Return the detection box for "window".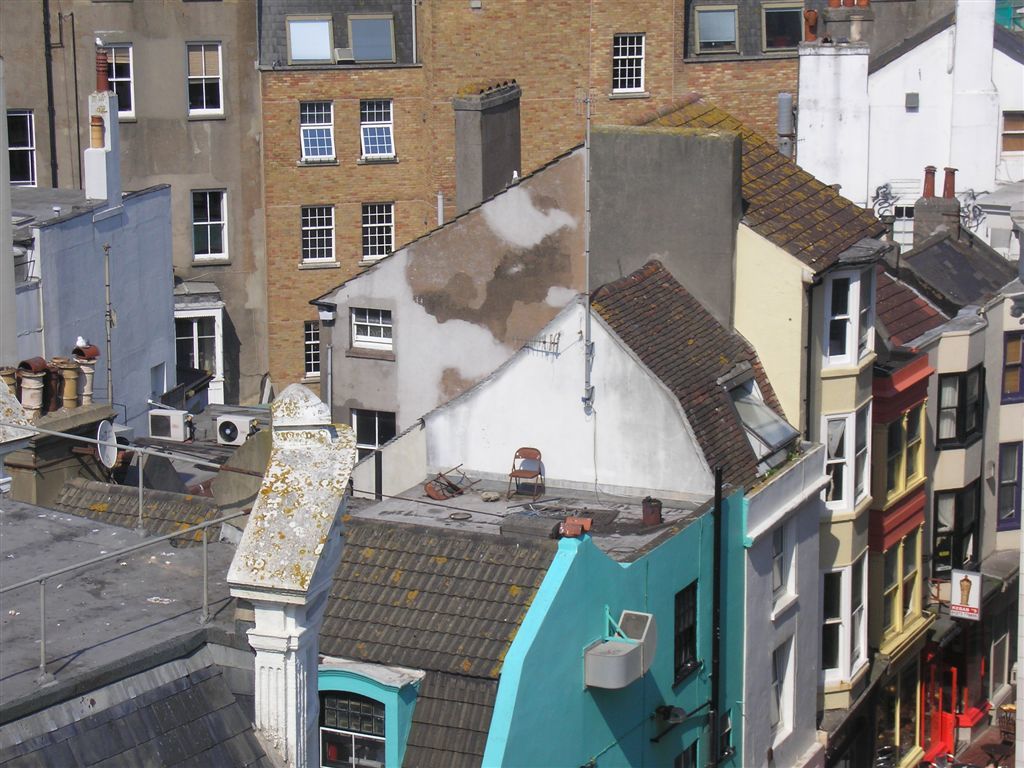
[676,0,806,58].
